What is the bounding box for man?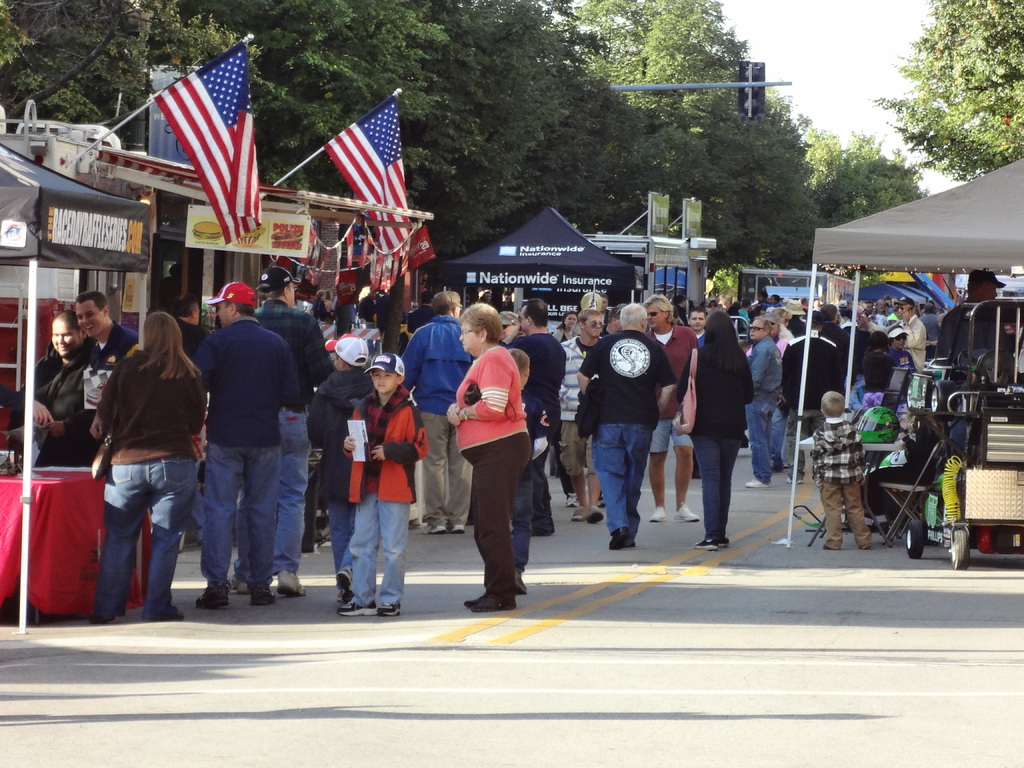
box(16, 307, 97, 444).
